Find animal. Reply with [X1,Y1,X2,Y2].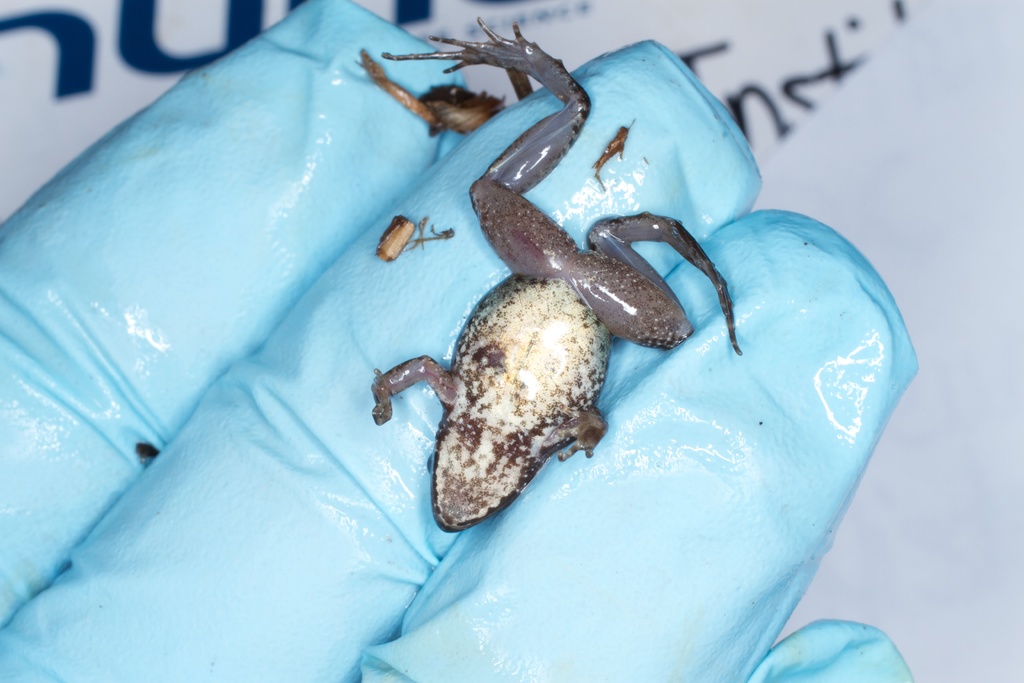
[367,10,744,531].
